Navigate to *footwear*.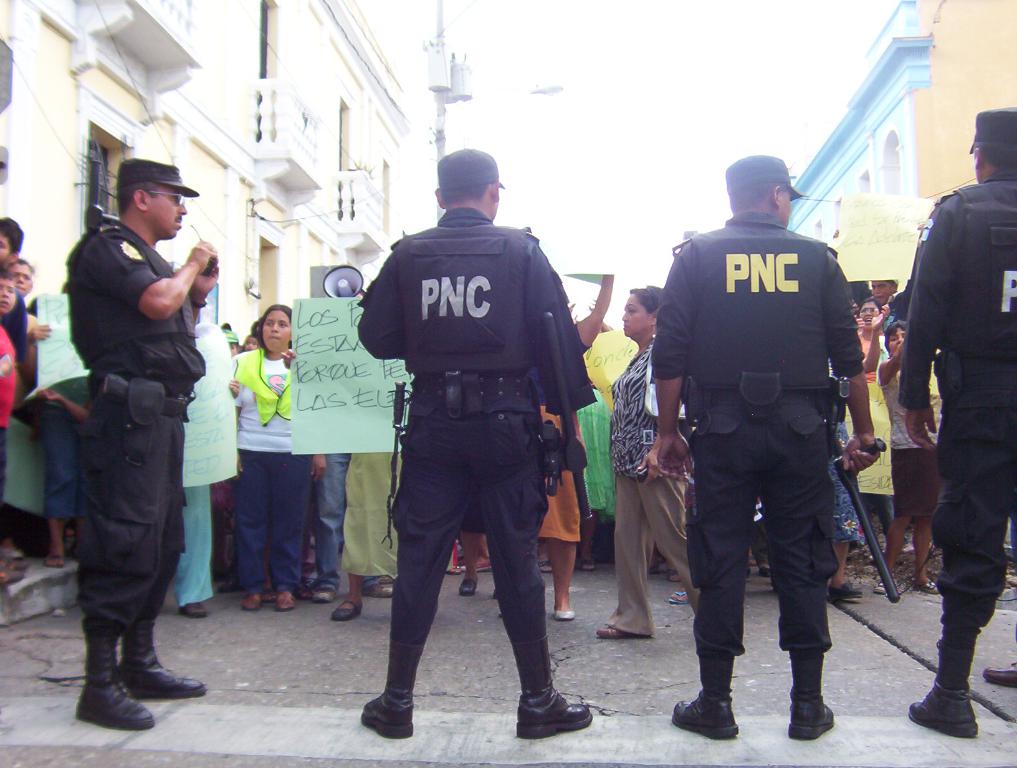
Navigation target: [831, 582, 862, 602].
